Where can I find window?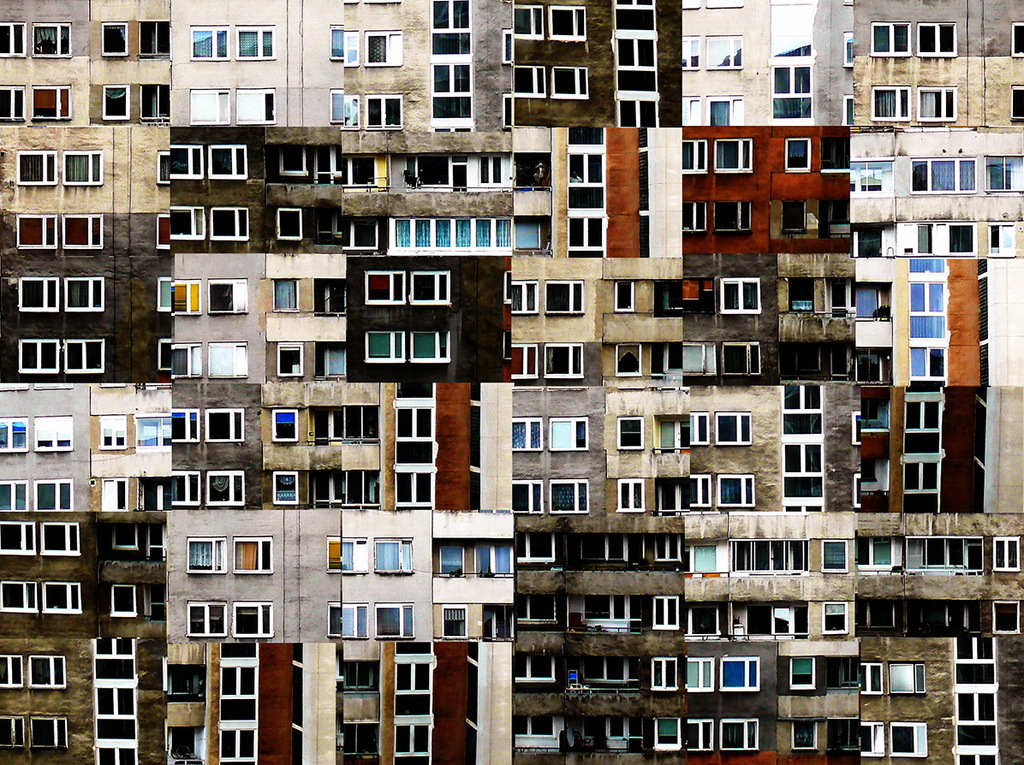
You can find it at BBox(110, 521, 131, 549).
